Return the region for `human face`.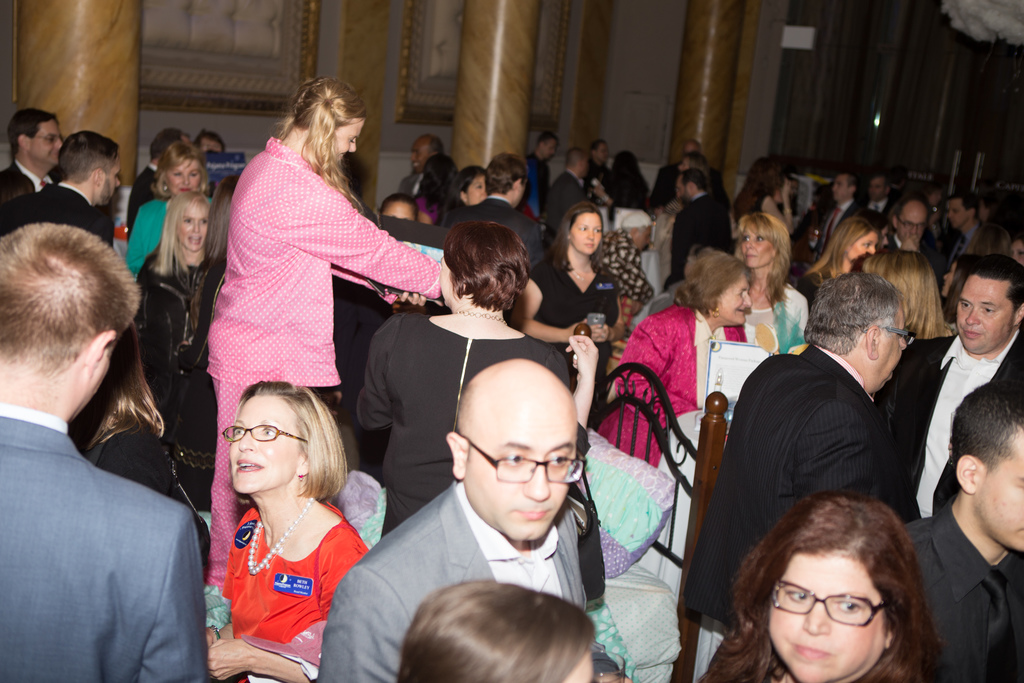
<box>546,142,558,161</box>.
